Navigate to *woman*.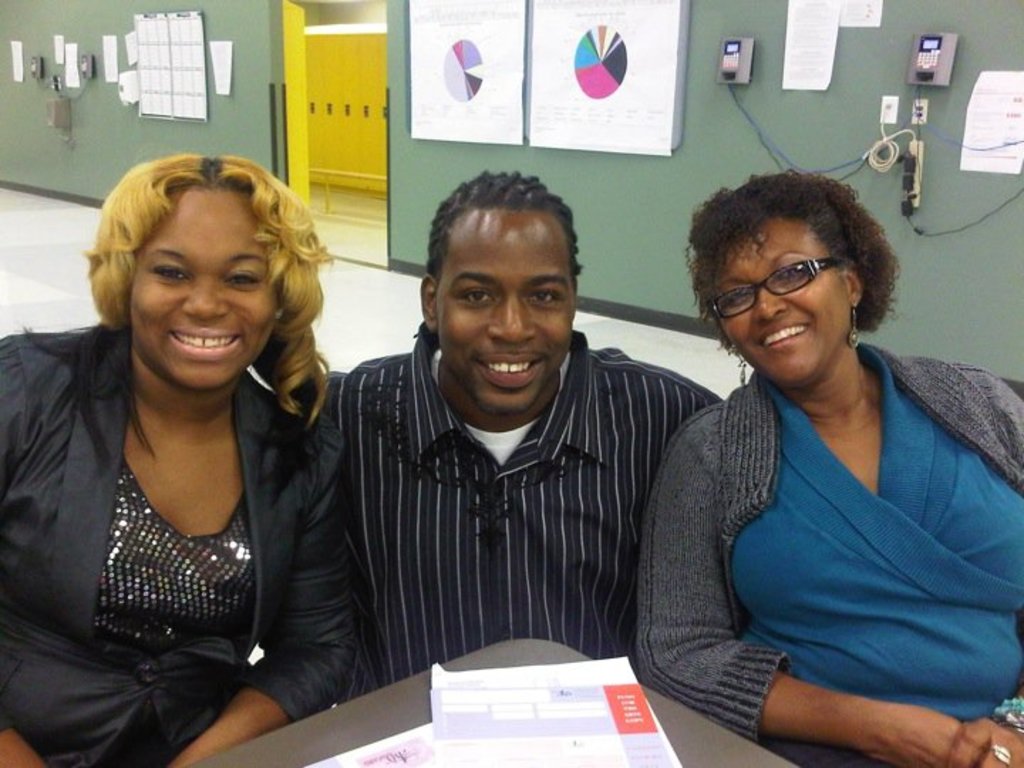
Navigation target: 639/174/1023/767.
